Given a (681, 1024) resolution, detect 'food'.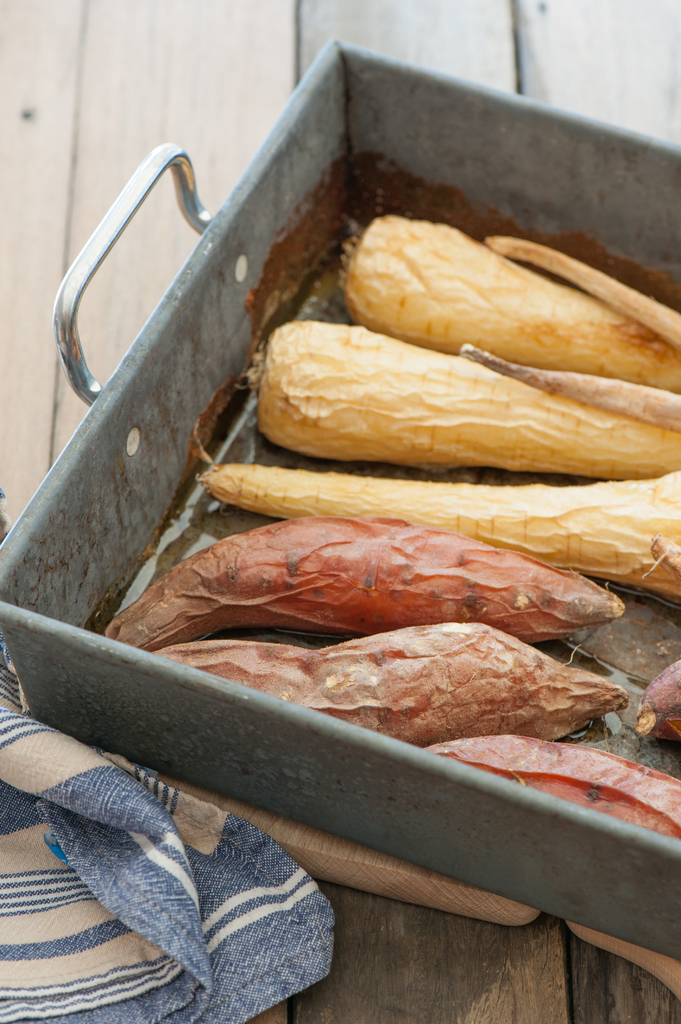
x1=100 y1=516 x2=634 y2=654.
